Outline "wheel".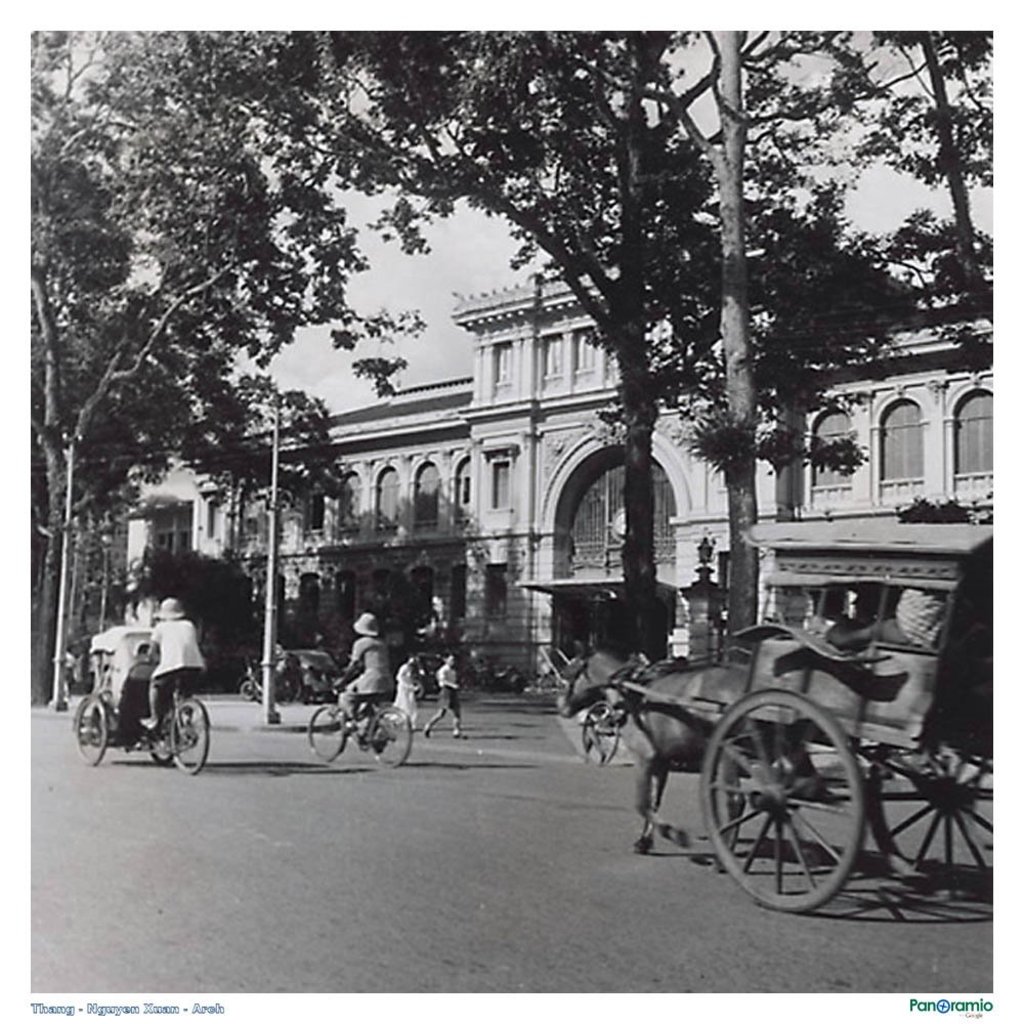
Outline: {"left": 581, "top": 699, "right": 614, "bottom": 774}.
